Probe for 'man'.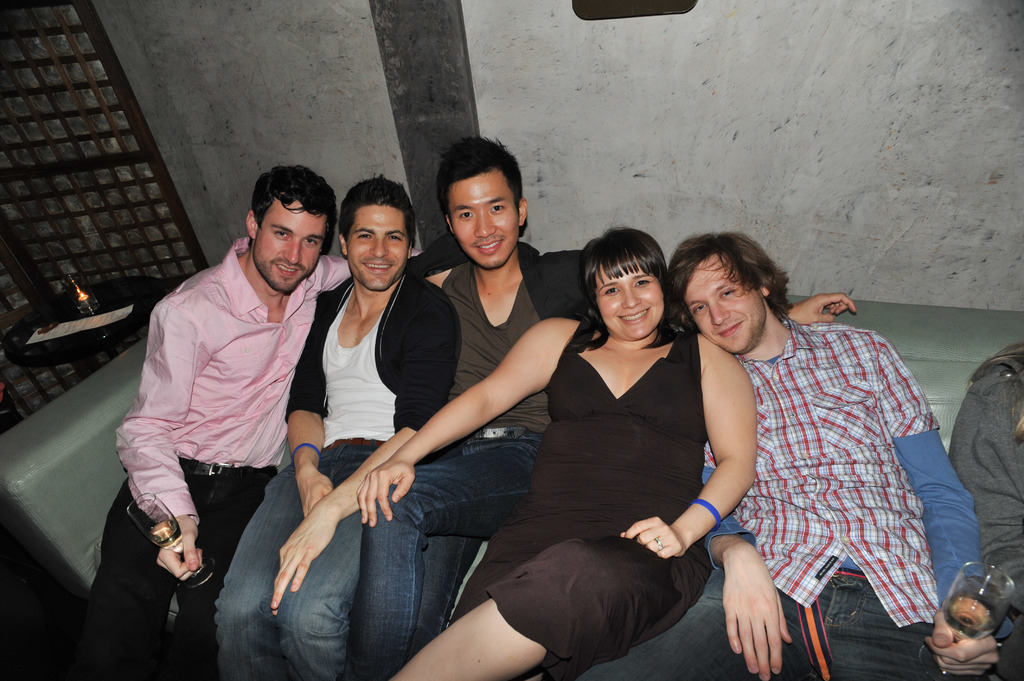
Probe result: detection(210, 180, 460, 680).
